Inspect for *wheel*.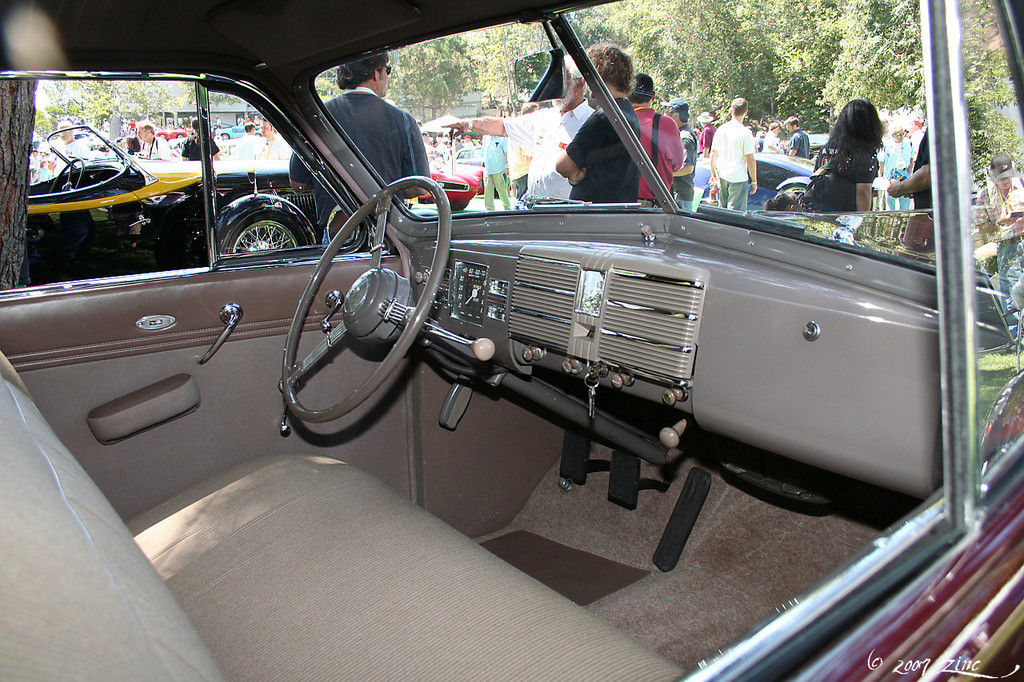
Inspection: (218, 210, 310, 255).
